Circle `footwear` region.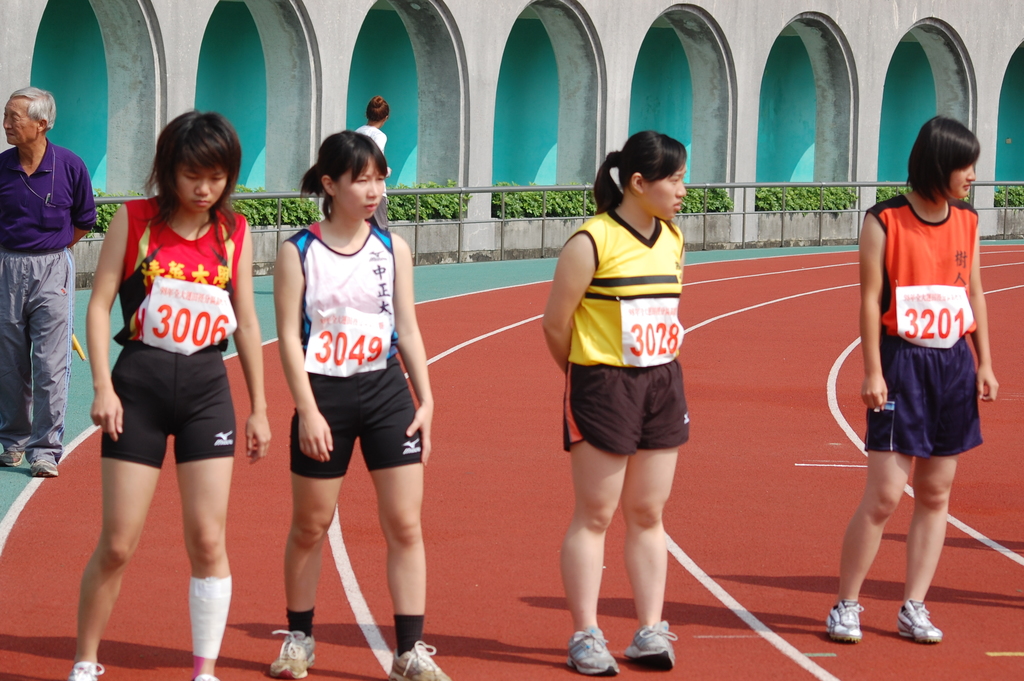
Region: select_region(564, 627, 618, 680).
